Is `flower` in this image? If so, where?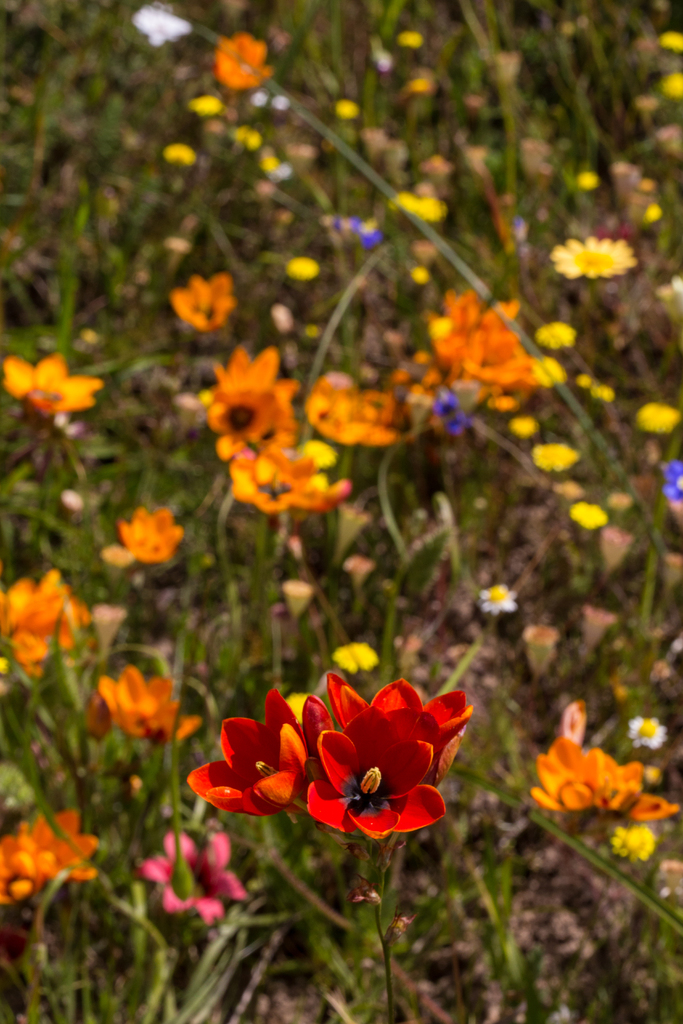
Yes, at {"left": 407, "top": 78, "right": 433, "bottom": 97}.
